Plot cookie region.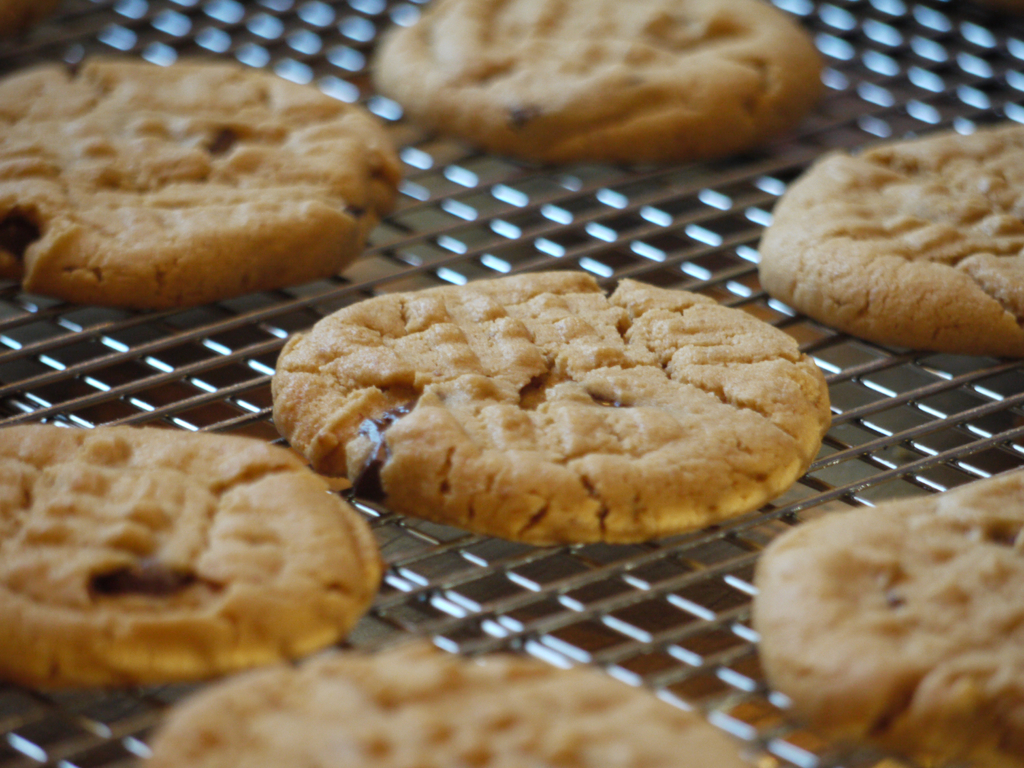
Plotted at Rect(746, 467, 1023, 767).
